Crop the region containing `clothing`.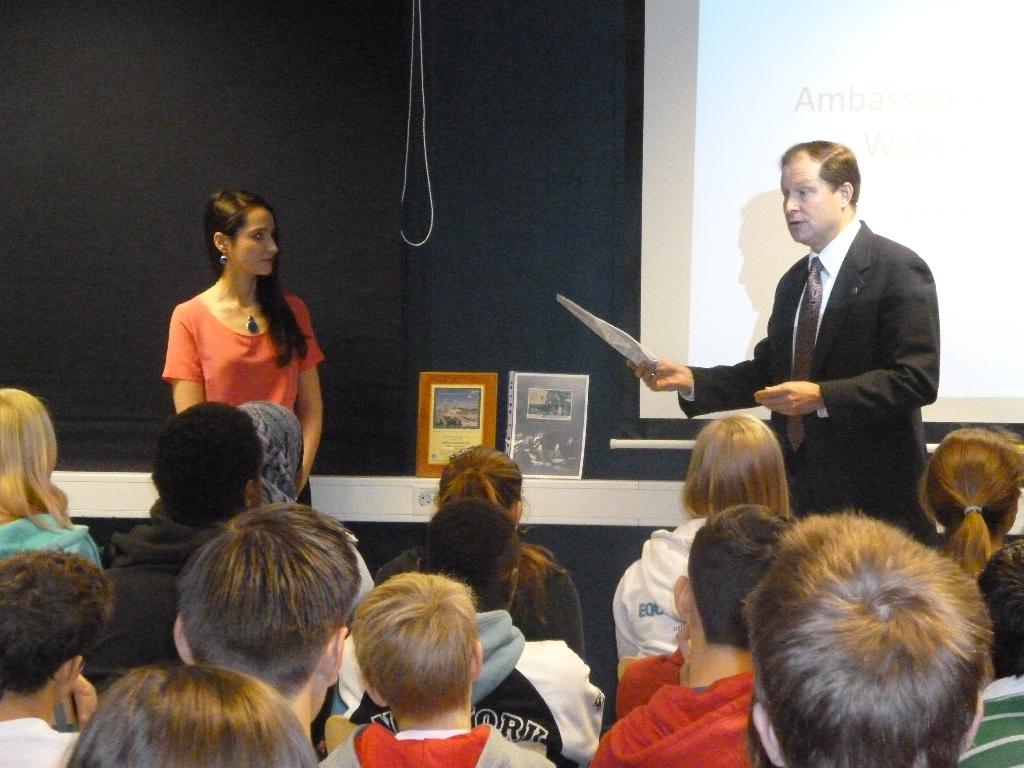
Crop region: <region>316, 630, 598, 751</region>.
